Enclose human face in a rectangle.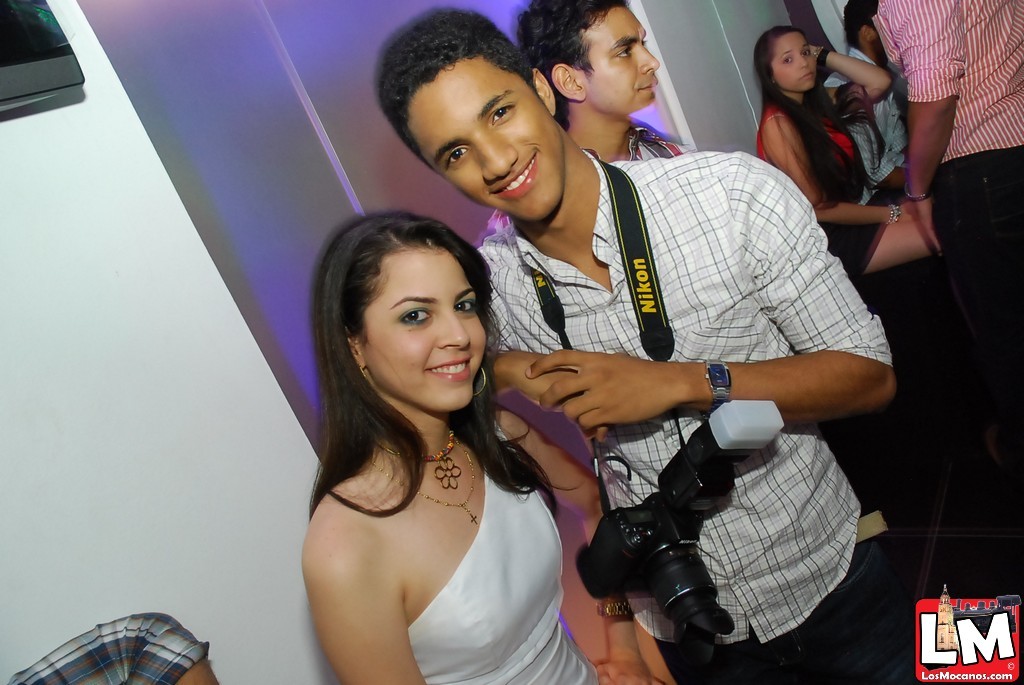
769,33,817,87.
